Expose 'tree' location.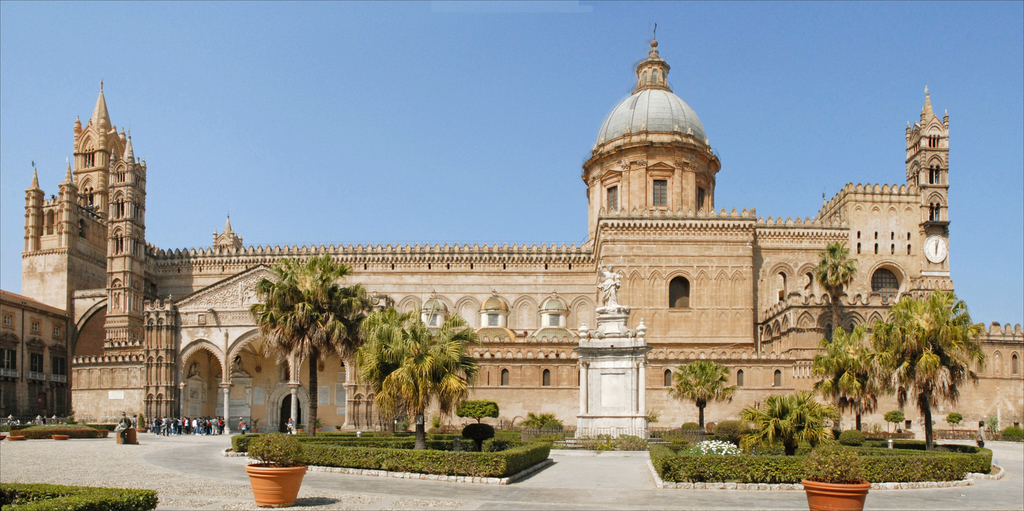
Exposed at 737/386/844/470.
